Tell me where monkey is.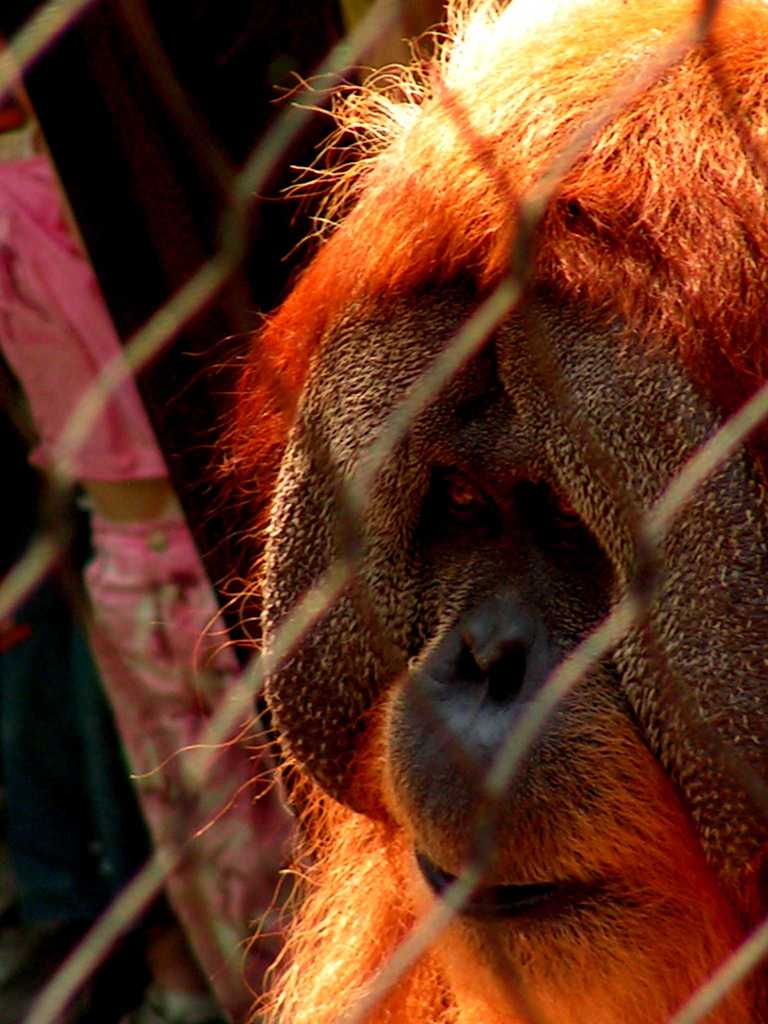
monkey is at bbox=(135, 0, 767, 1021).
